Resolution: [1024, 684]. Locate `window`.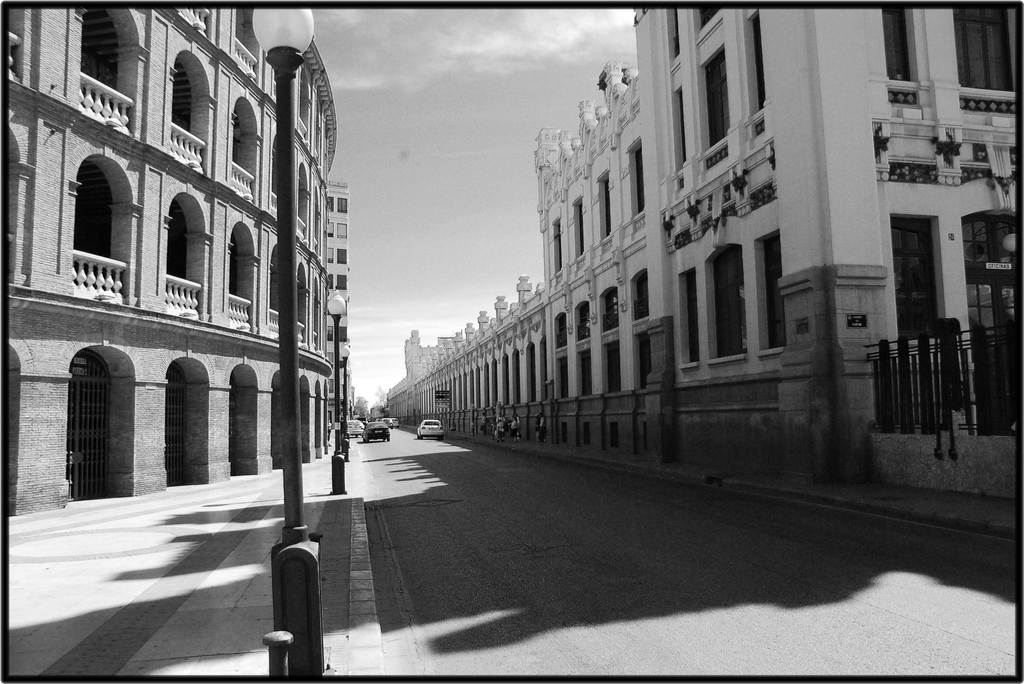
detection(630, 134, 645, 218).
